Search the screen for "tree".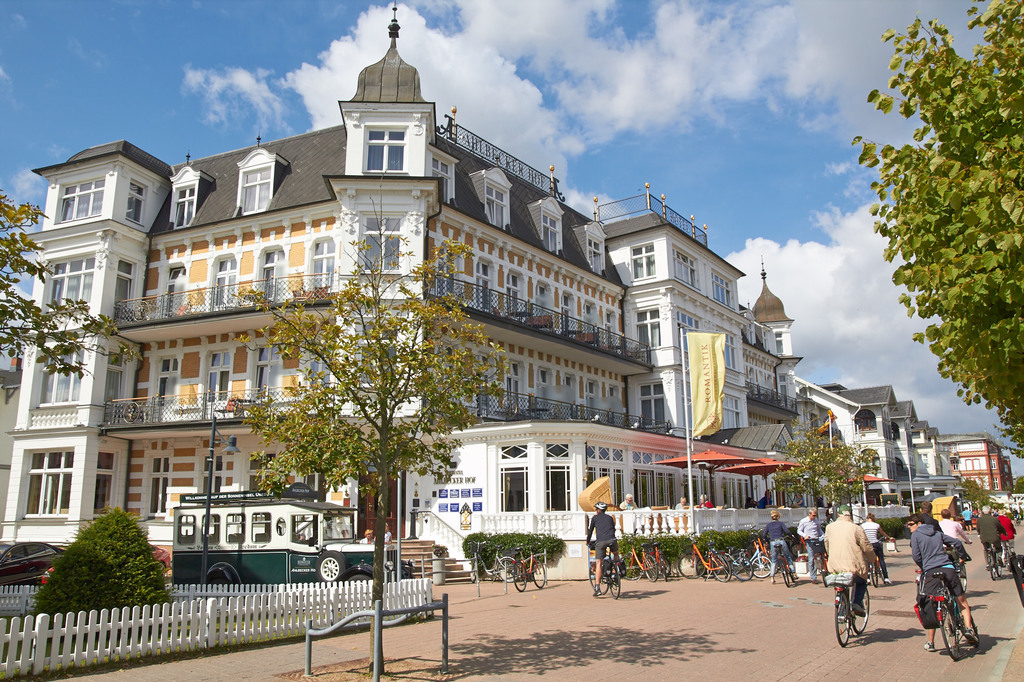
Found at bbox(775, 430, 887, 512).
